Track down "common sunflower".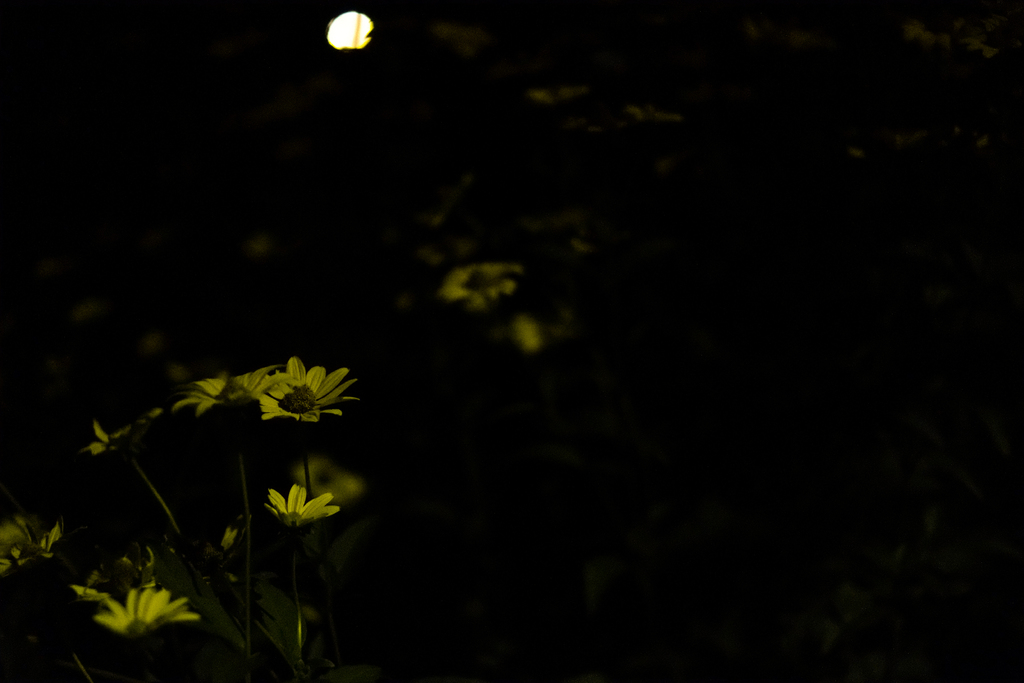
Tracked to <region>94, 579, 203, 648</region>.
